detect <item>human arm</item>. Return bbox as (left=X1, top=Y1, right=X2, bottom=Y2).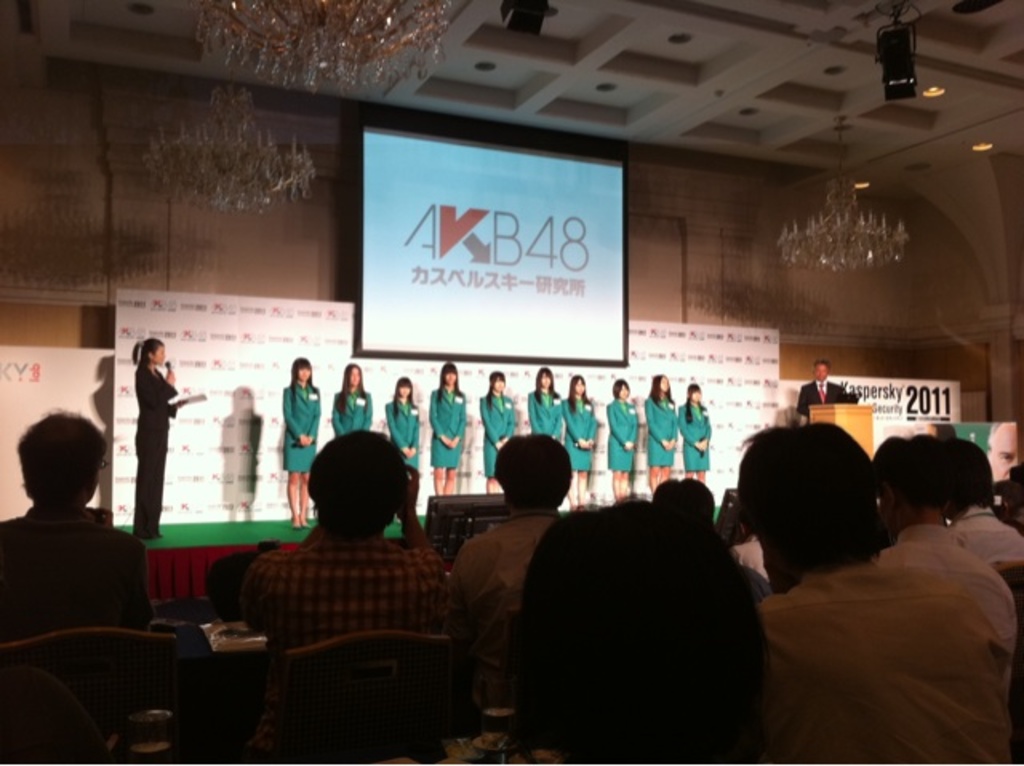
(left=627, top=405, right=638, bottom=448).
